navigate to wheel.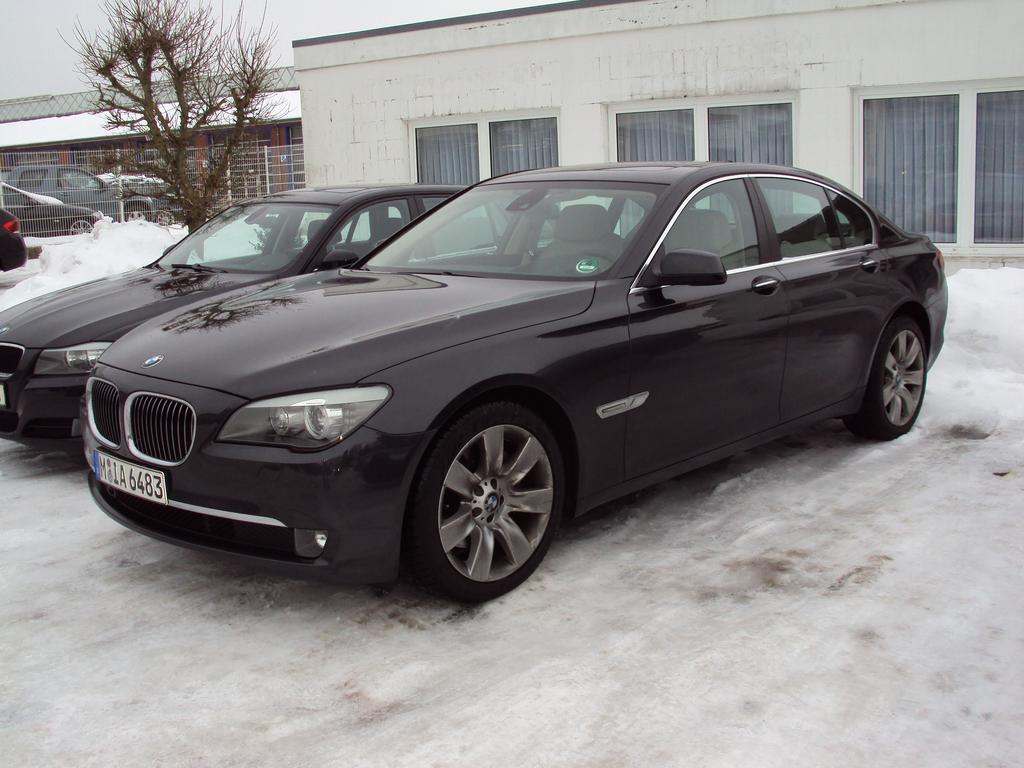
Navigation target: x1=406, y1=401, x2=563, y2=607.
